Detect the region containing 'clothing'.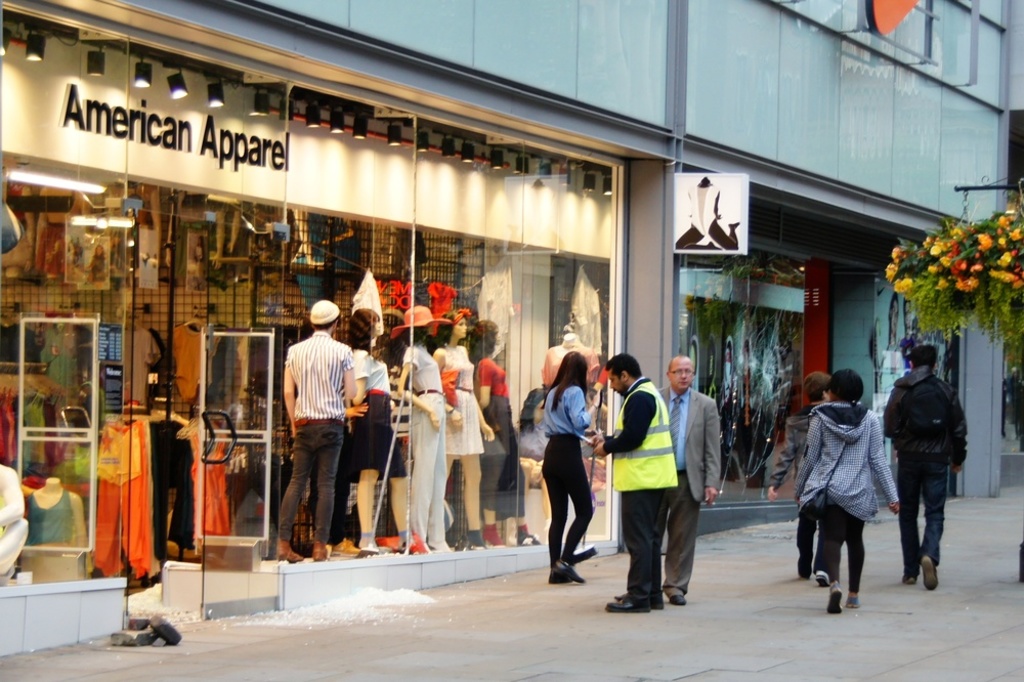
<region>538, 384, 593, 563</region>.
